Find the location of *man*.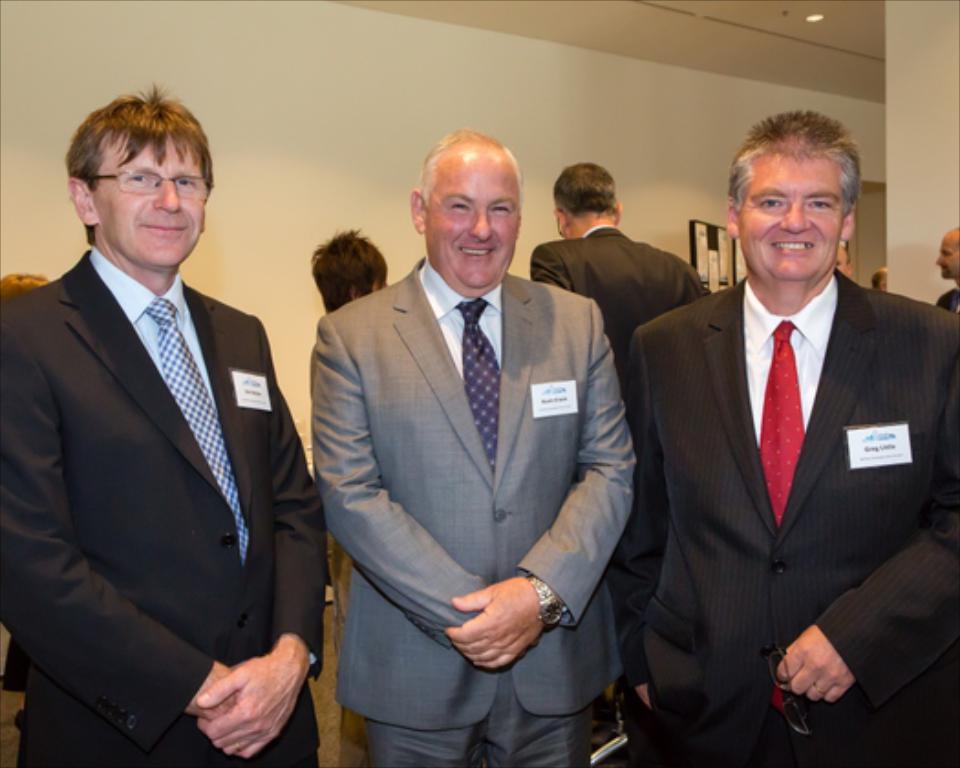
Location: left=869, top=265, right=887, bottom=289.
